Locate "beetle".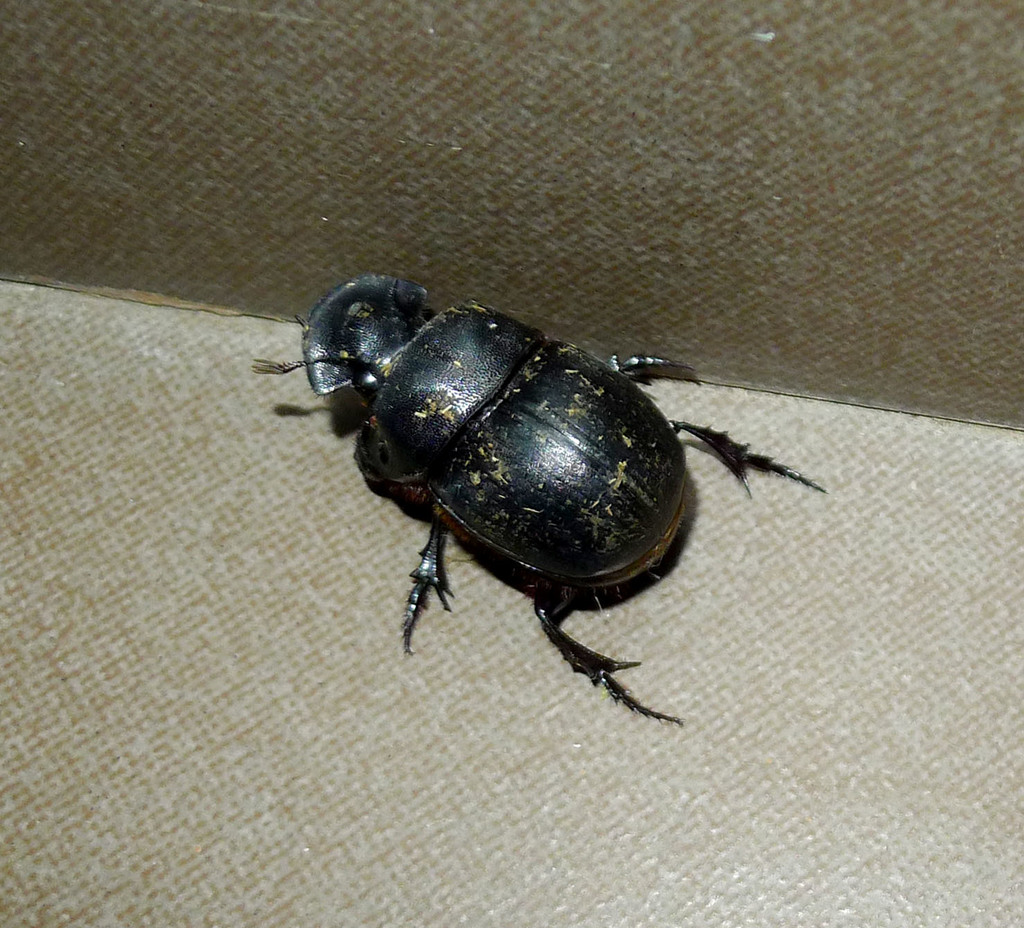
Bounding box: left=236, top=271, right=827, bottom=714.
